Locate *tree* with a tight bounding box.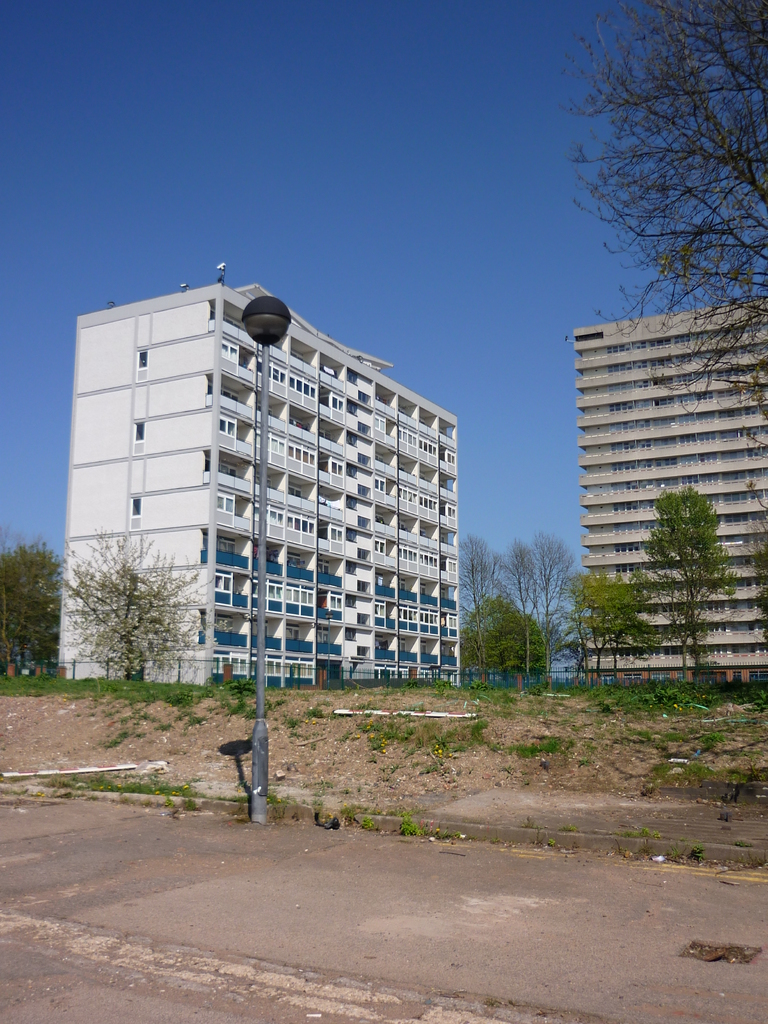
733, 483, 767, 628.
